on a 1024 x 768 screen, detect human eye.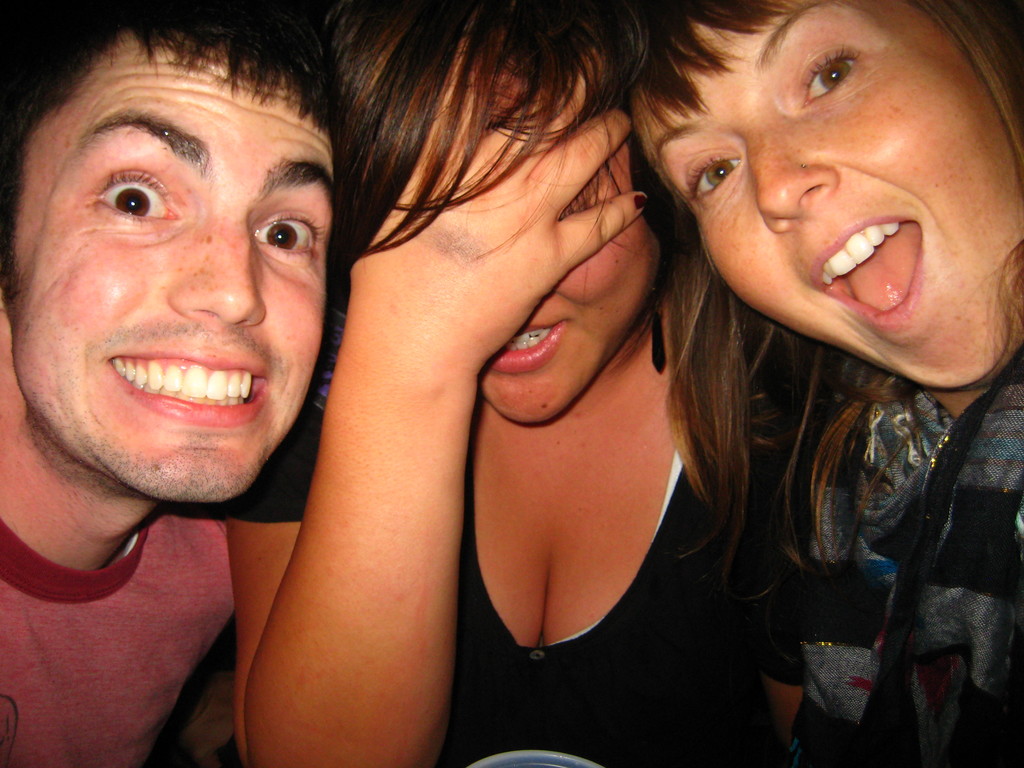
801/47/867/106.
